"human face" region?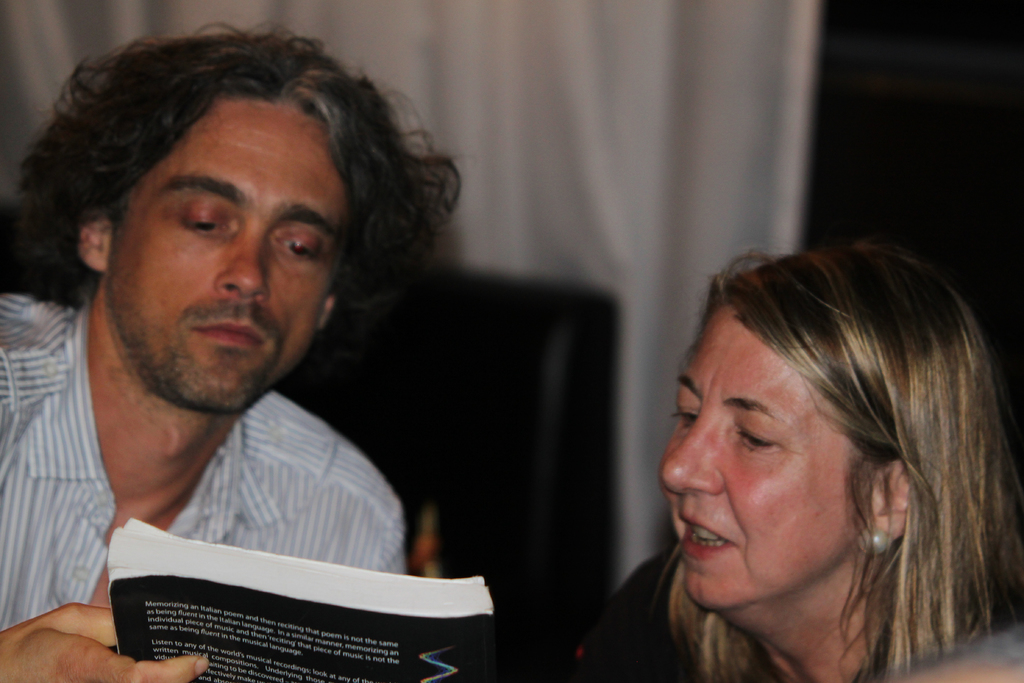
x1=110, y1=96, x2=345, y2=414
